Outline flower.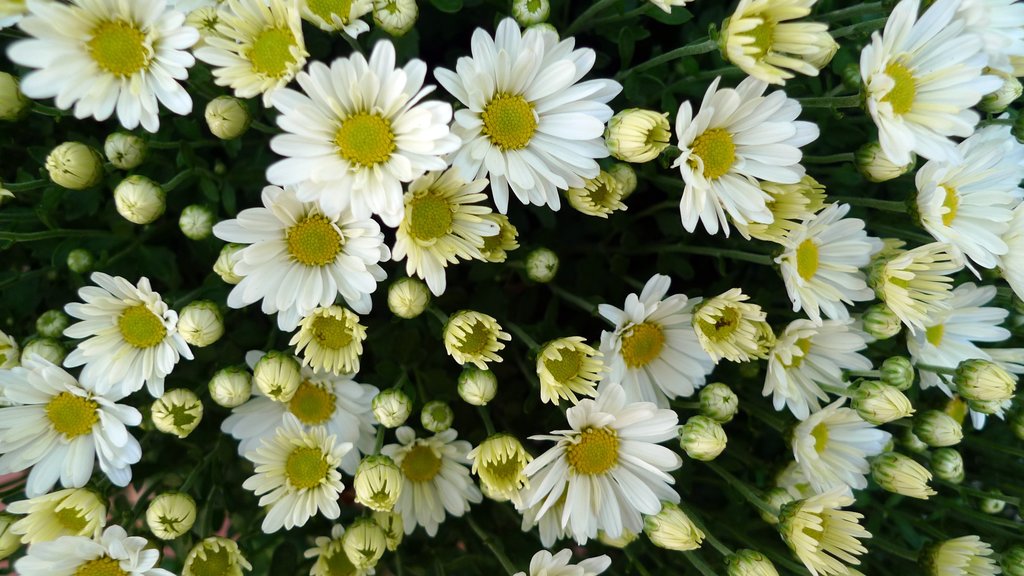
Outline: box(766, 321, 870, 410).
